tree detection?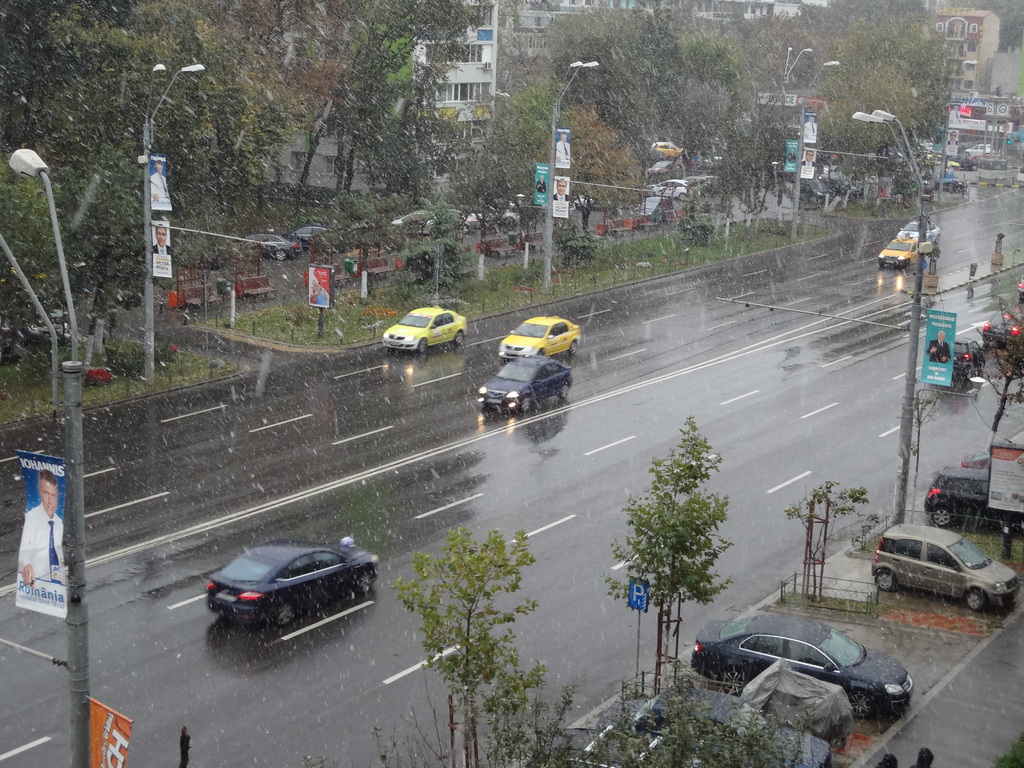
locate(382, 521, 563, 767)
